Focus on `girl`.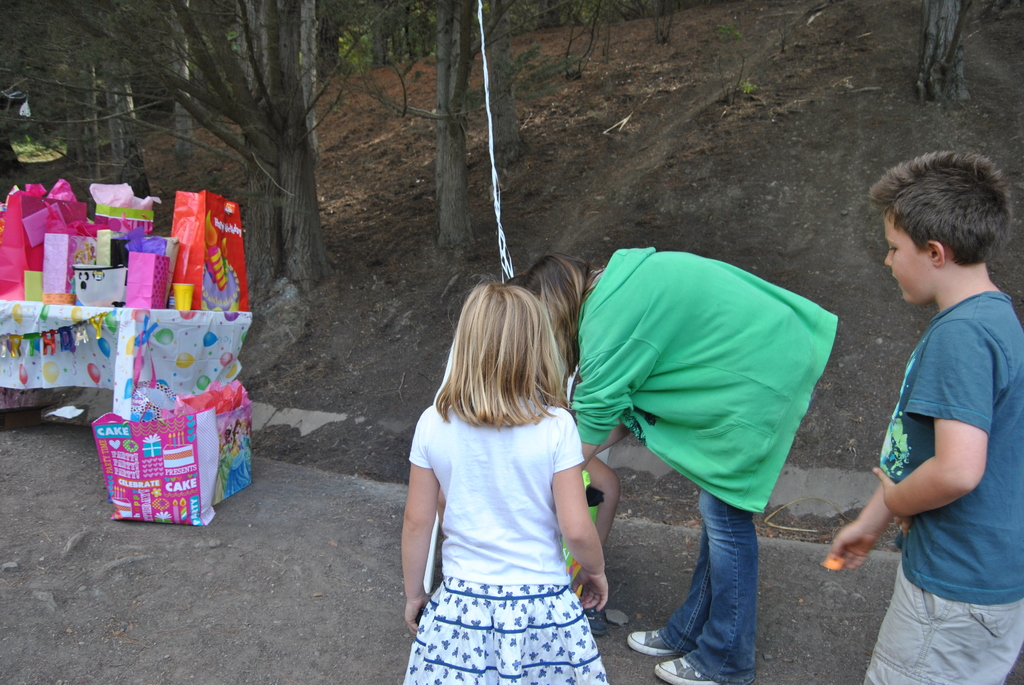
Focused at (404, 281, 611, 684).
